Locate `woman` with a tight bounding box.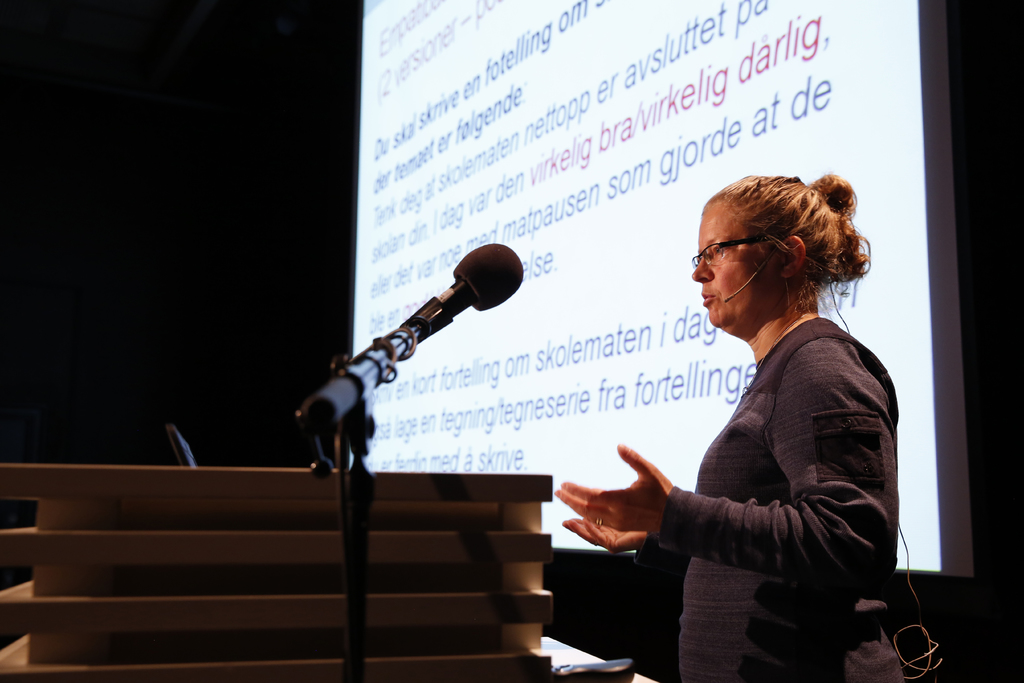
[x1=612, y1=160, x2=909, y2=674].
